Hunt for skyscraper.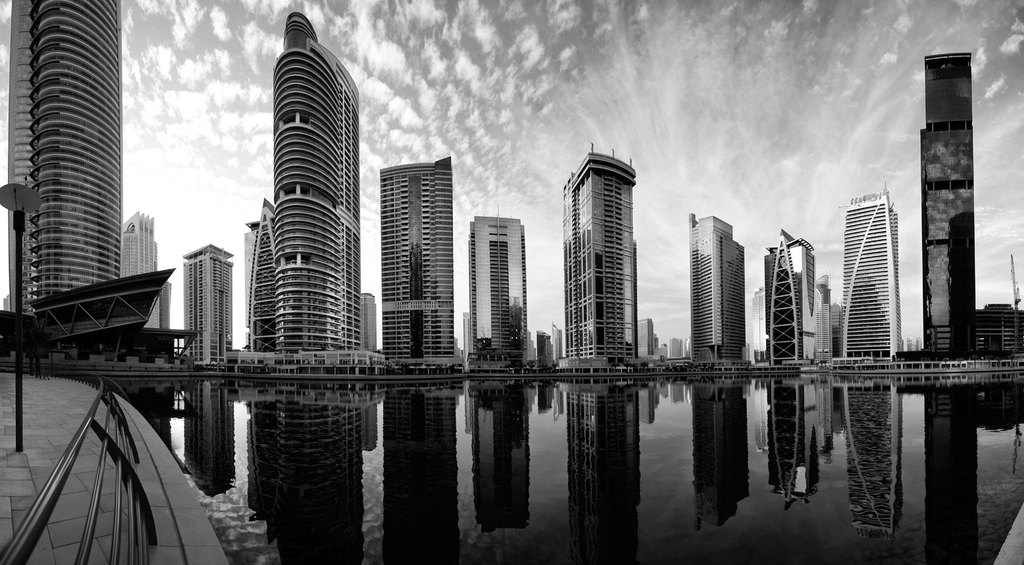
Hunted down at box(382, 154, 463, 365).
